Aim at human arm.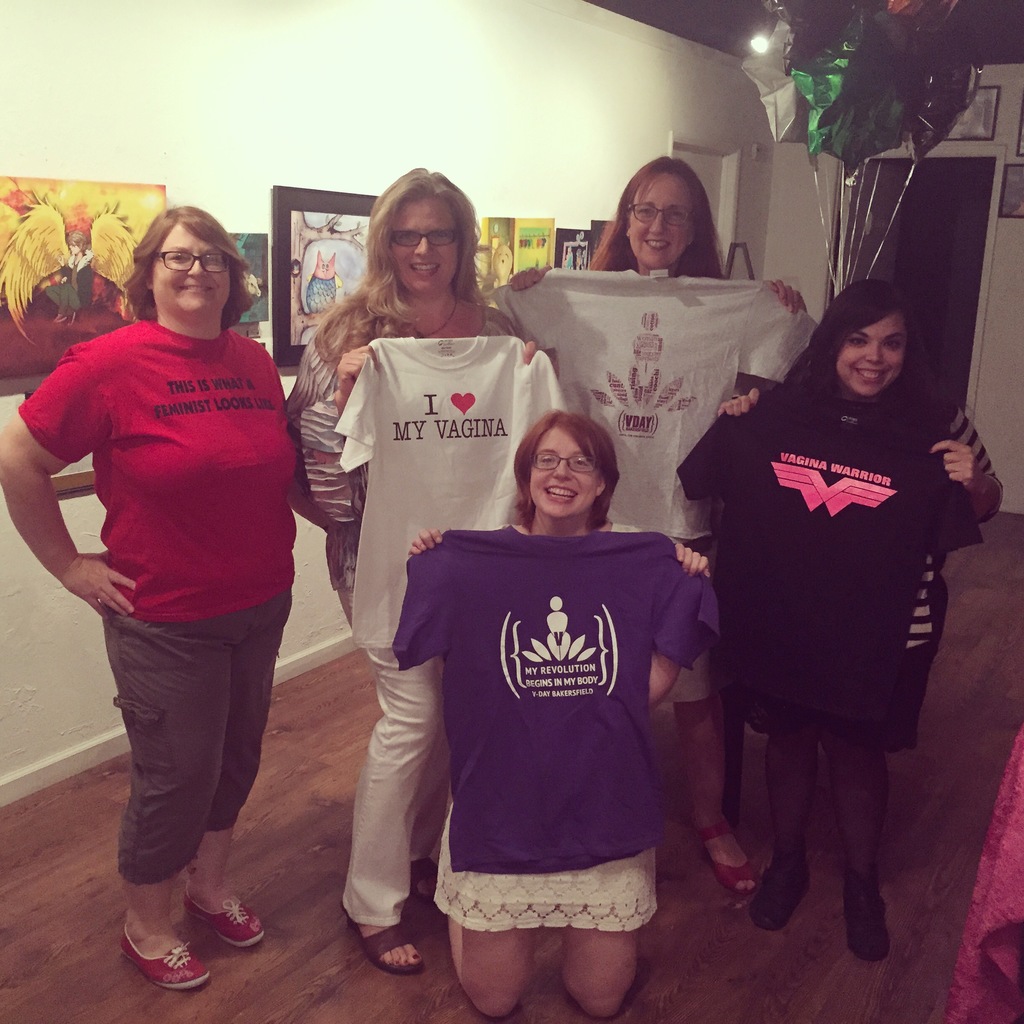
Aimed at {"left": 285, "top": 339, "right": 372, "bottom": 428}.
